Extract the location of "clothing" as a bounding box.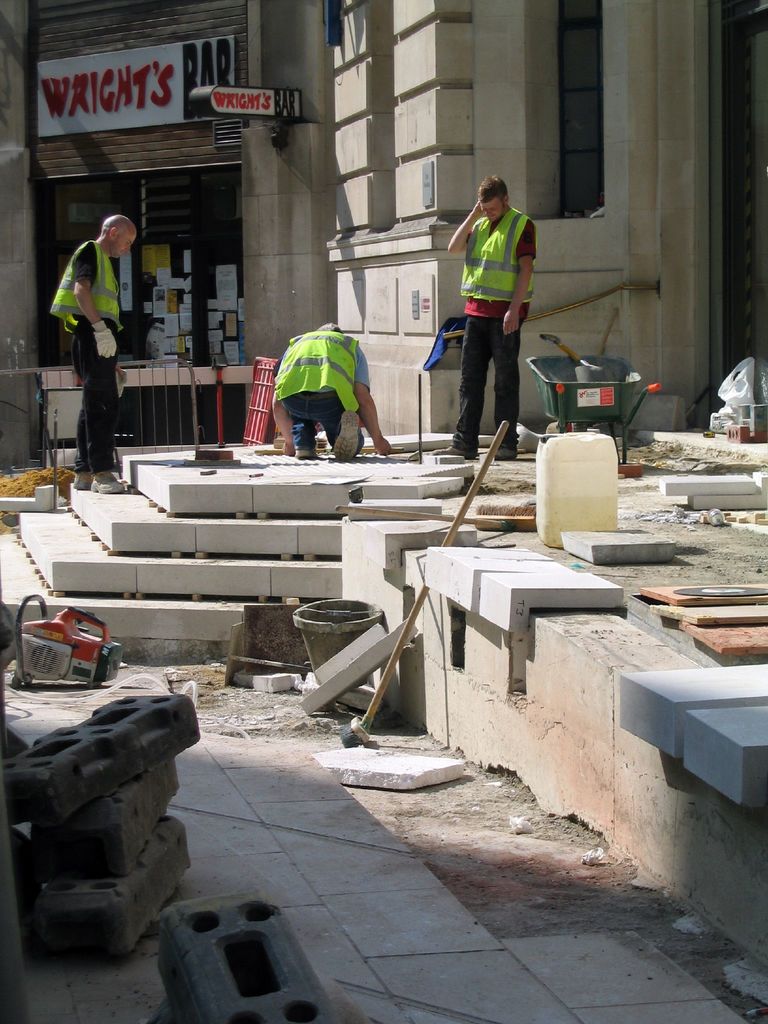
450/204/536/450.
